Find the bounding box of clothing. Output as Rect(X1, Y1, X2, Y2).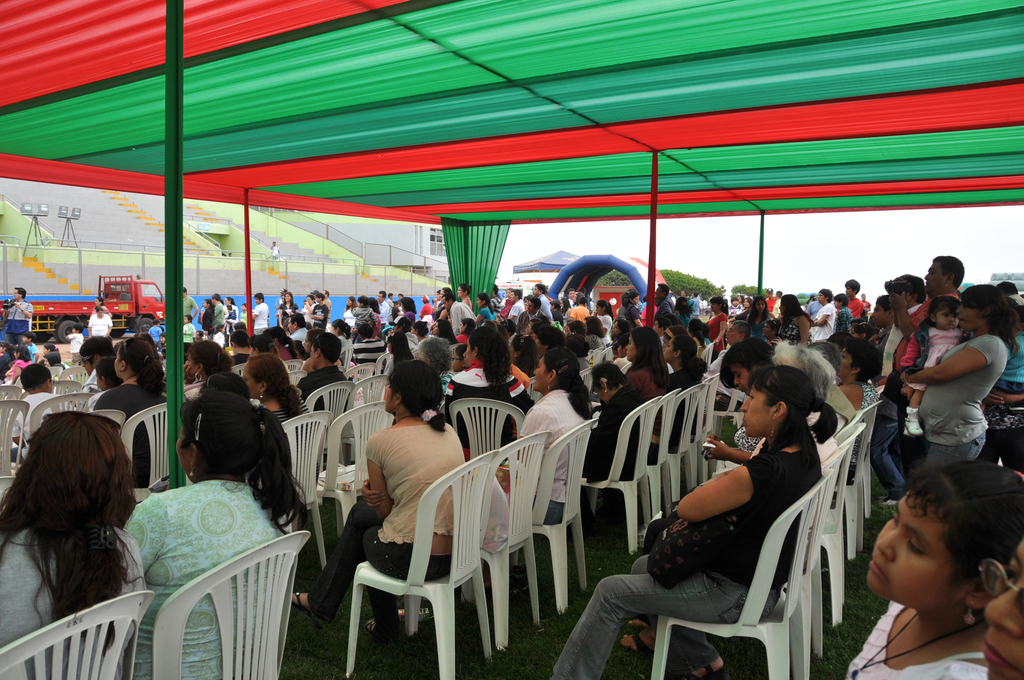
Rect(689, 296, 700, 320).
